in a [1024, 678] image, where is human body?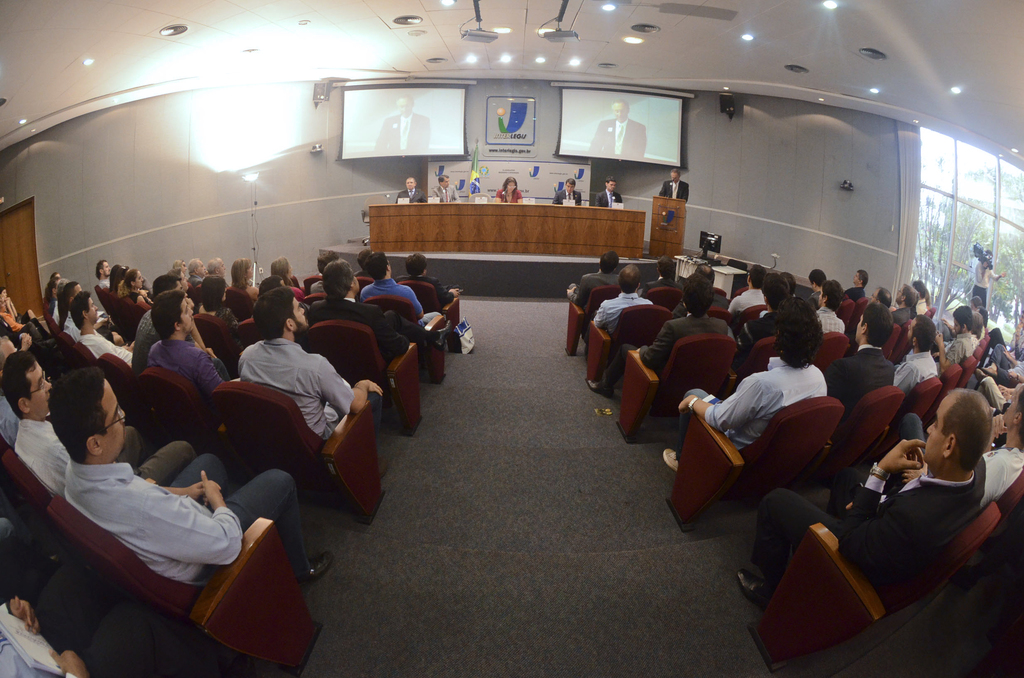
[122,277,150,301].
